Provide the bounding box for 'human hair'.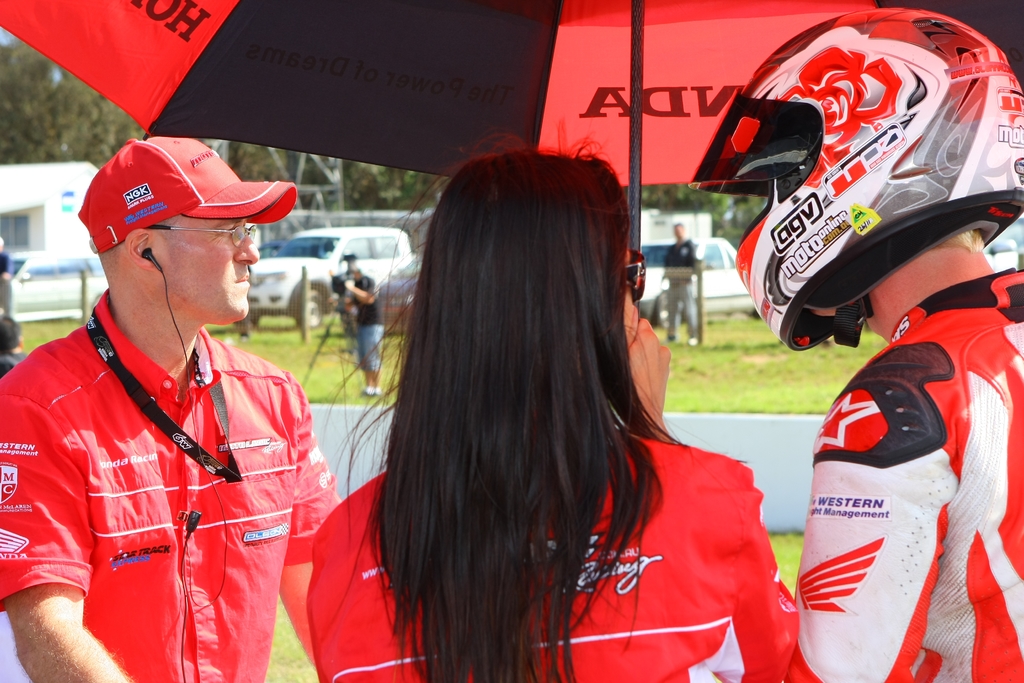
(x1=359, y1=104, x2=660, y2=682).
